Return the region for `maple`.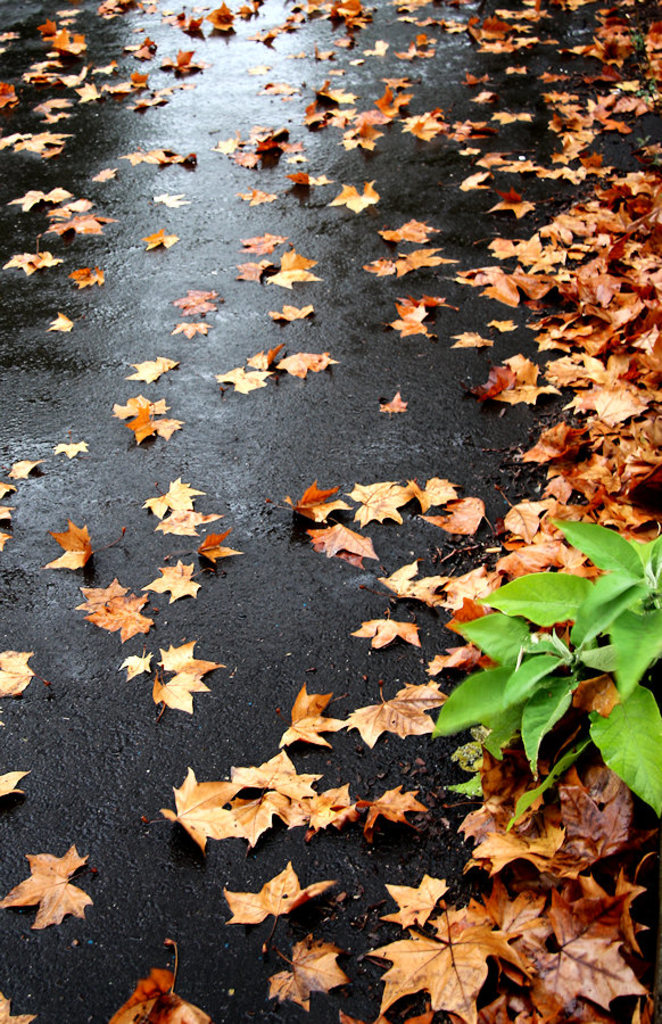
rect(329, 174, 380, 217).
